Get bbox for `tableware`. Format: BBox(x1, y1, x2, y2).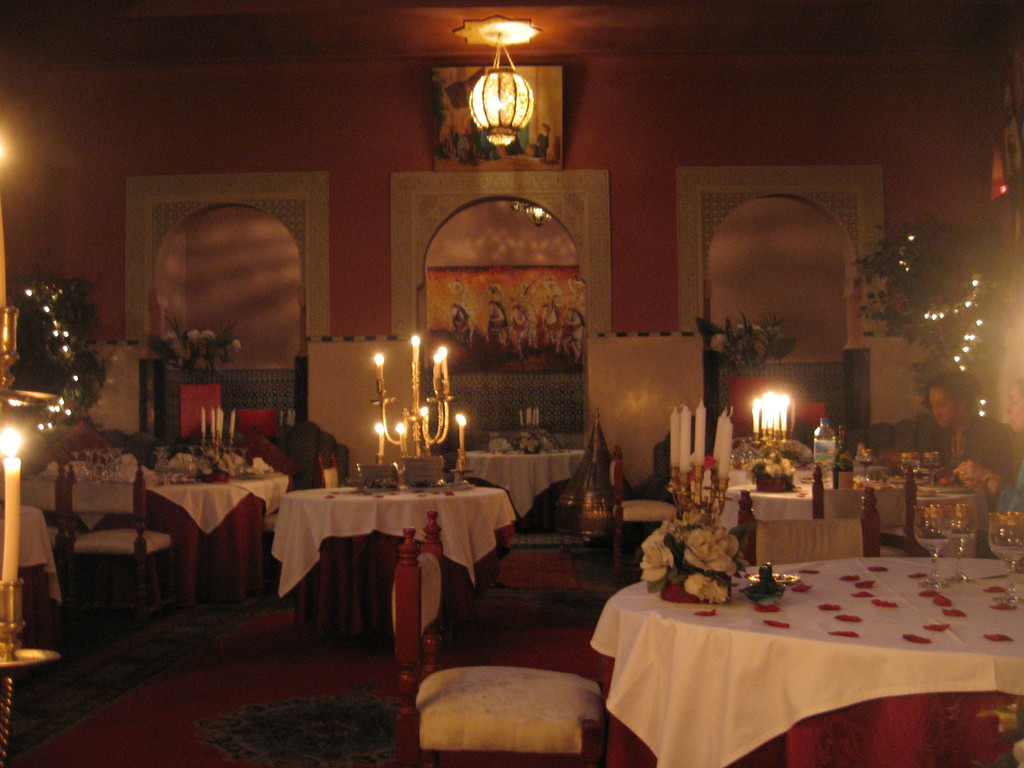
BBox(900, 450, 922, 478).
